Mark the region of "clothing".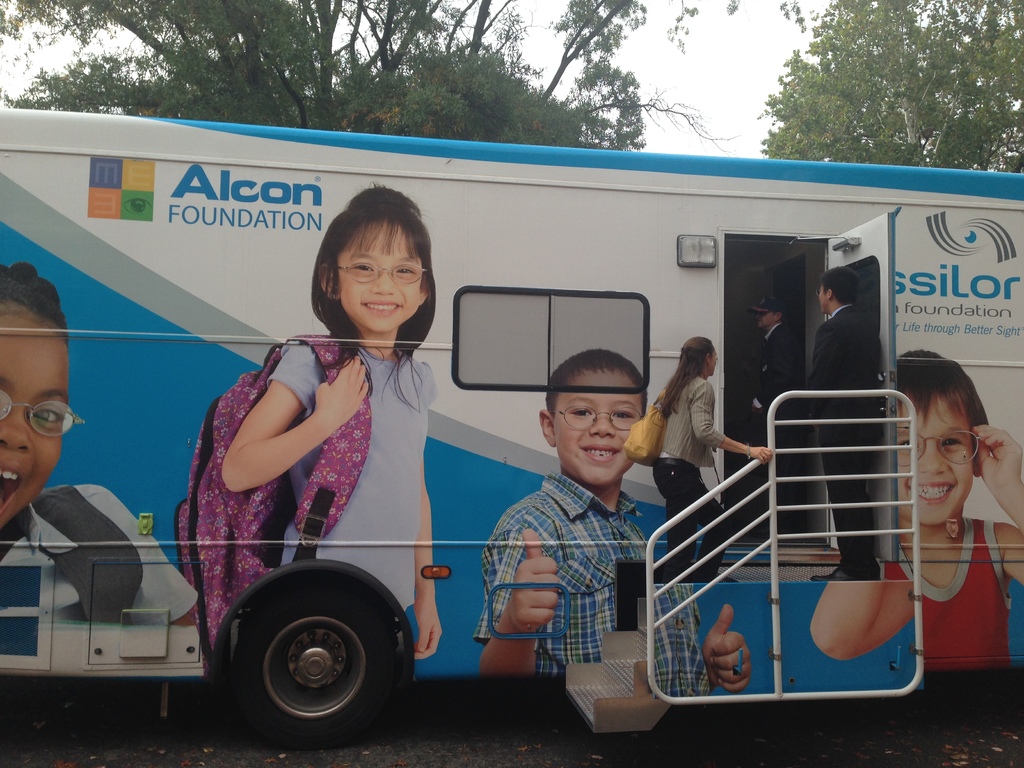
Region: rect(874, 515, 1017, 668).
